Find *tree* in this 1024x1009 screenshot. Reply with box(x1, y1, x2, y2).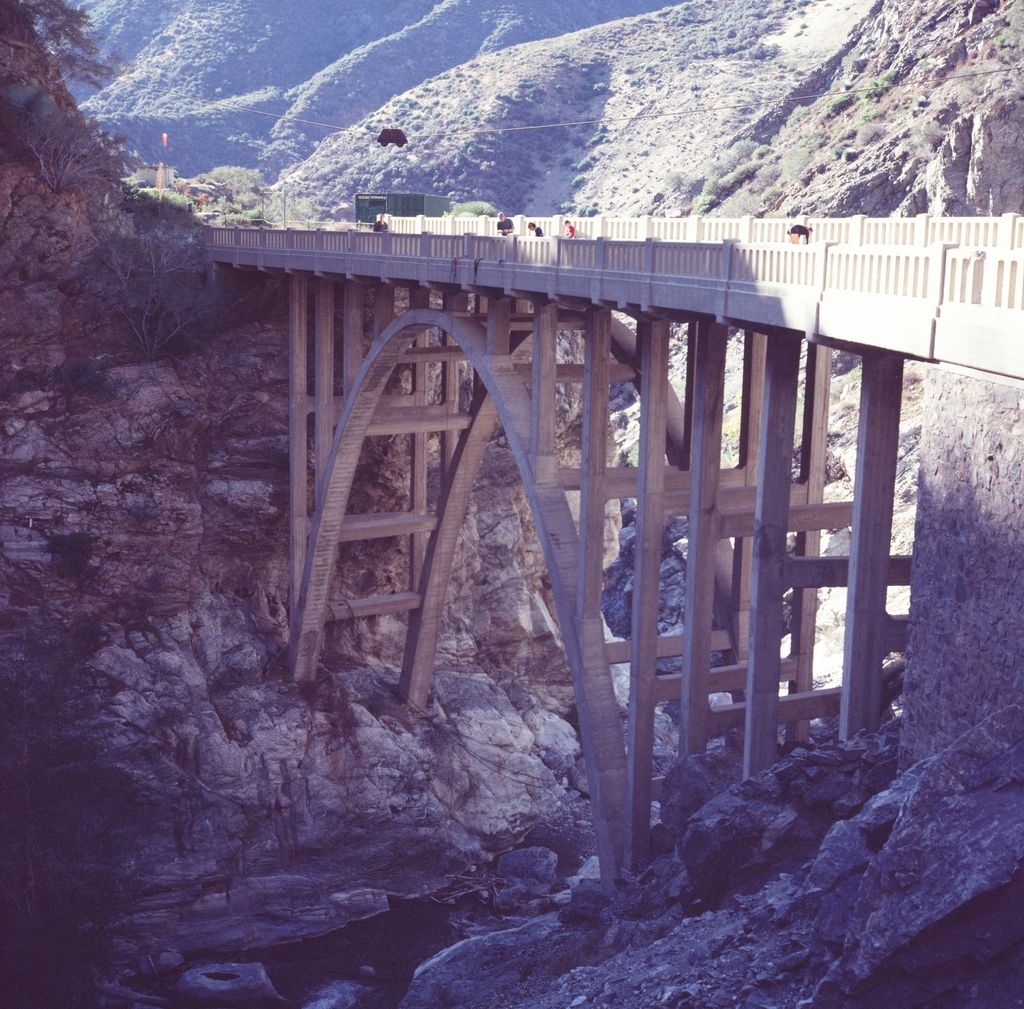
box(0, 101, 138, 196).
